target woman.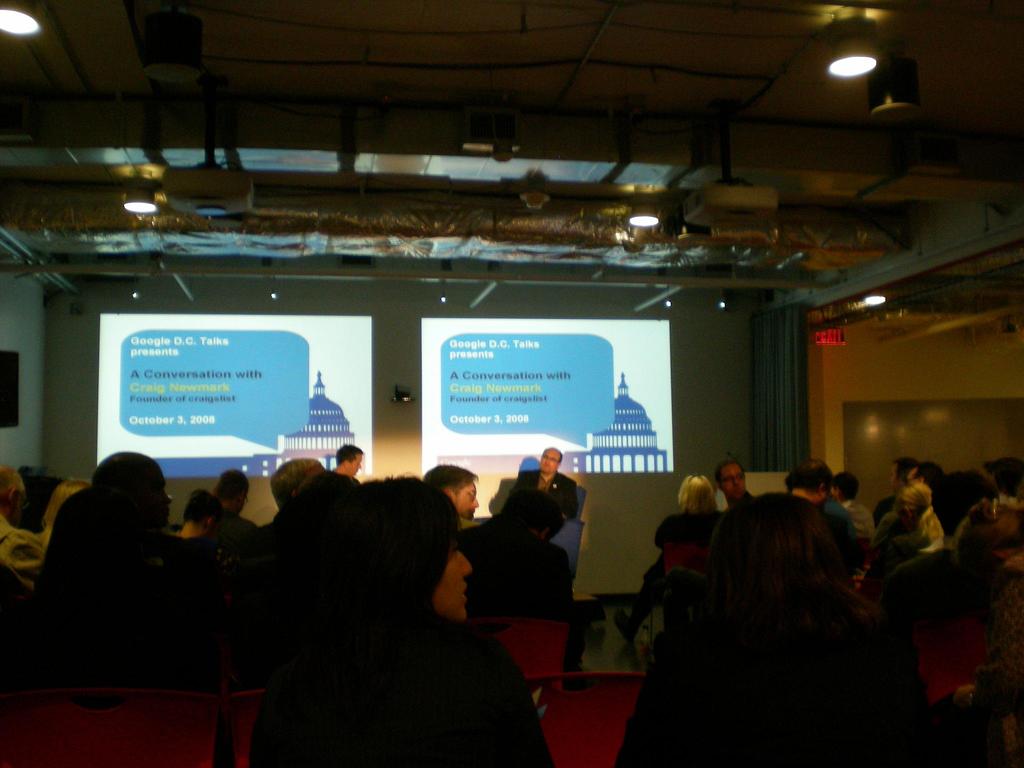
Target region: bbox(609, 477, 721, 643).
